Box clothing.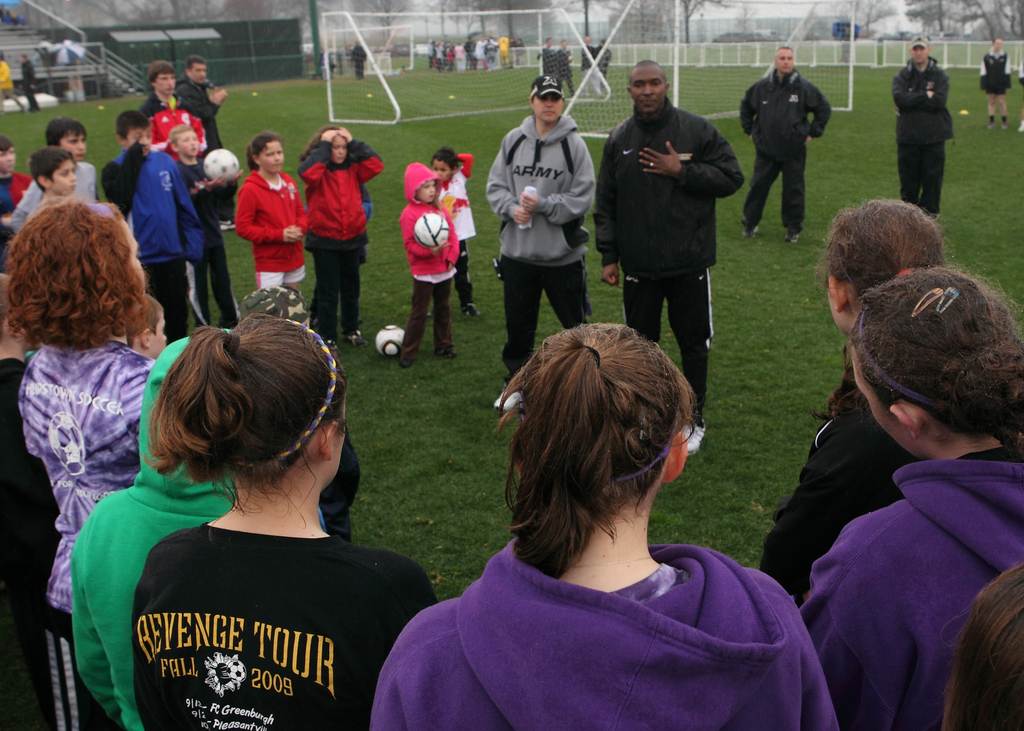
[803,442,1023,730].
